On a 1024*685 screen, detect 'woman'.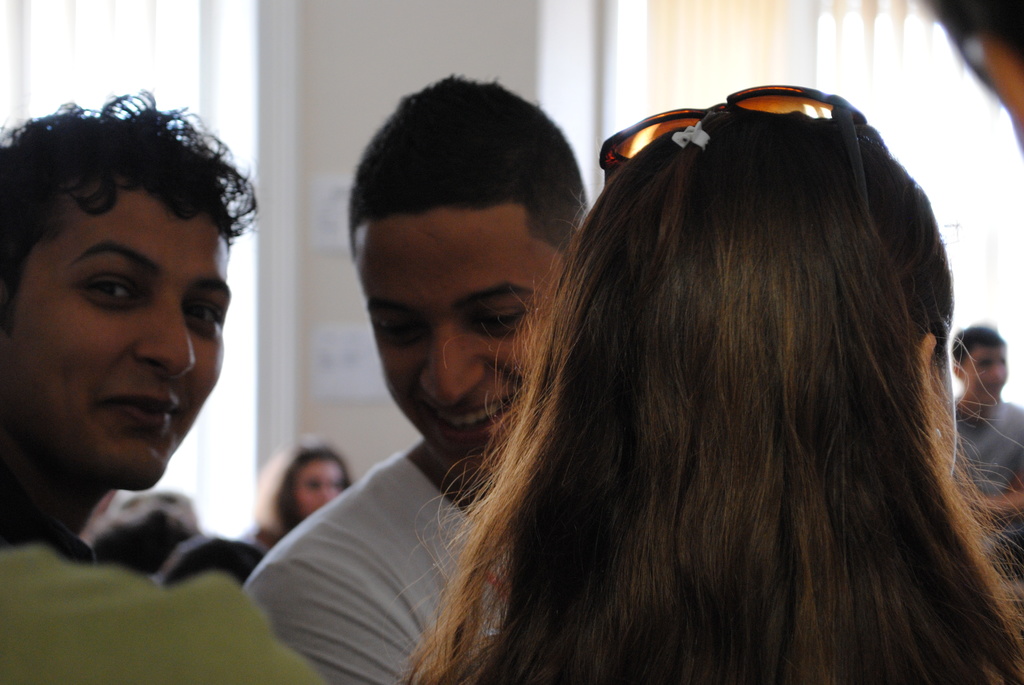
(252, 441, 356, 552).
